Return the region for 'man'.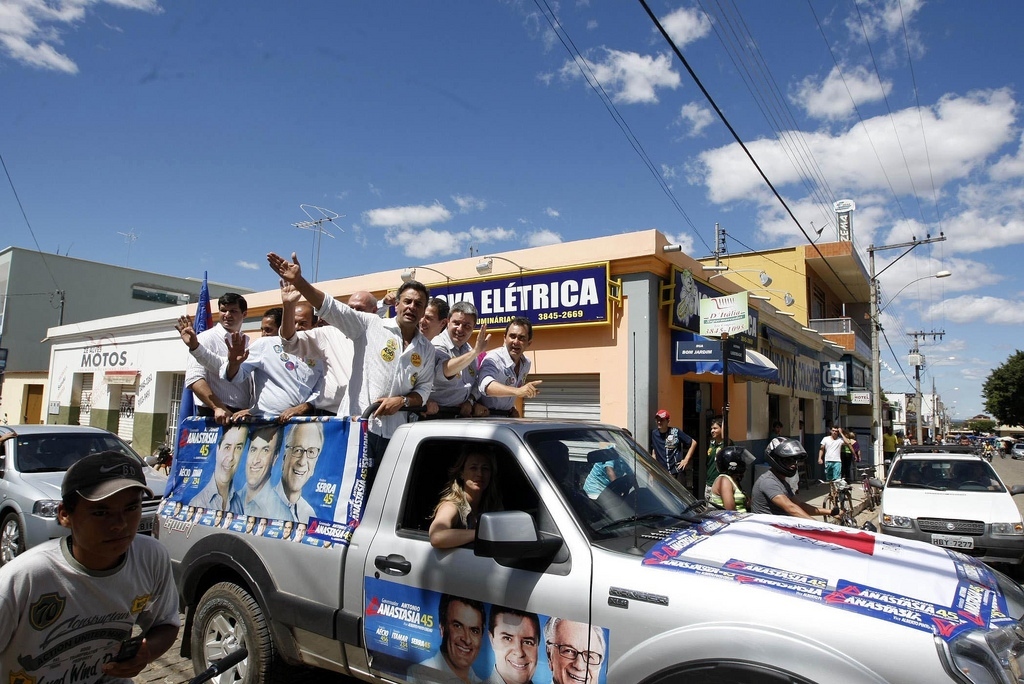
box=[703, 420, 730, 493].
